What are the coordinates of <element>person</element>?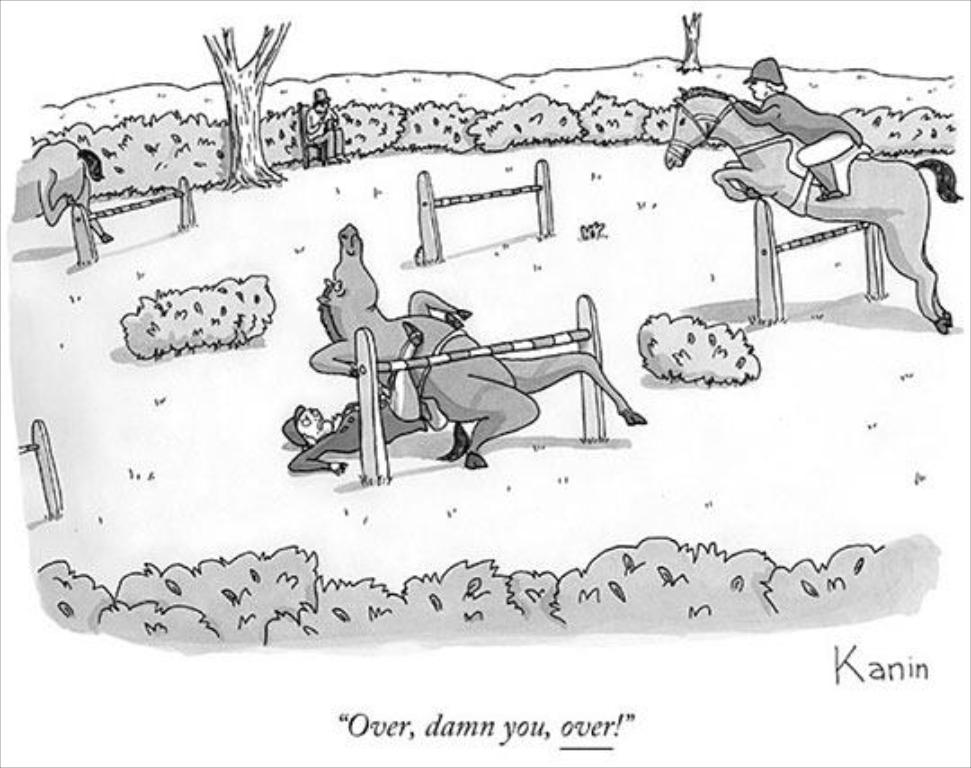
detection(281, 320, 441, 471).
